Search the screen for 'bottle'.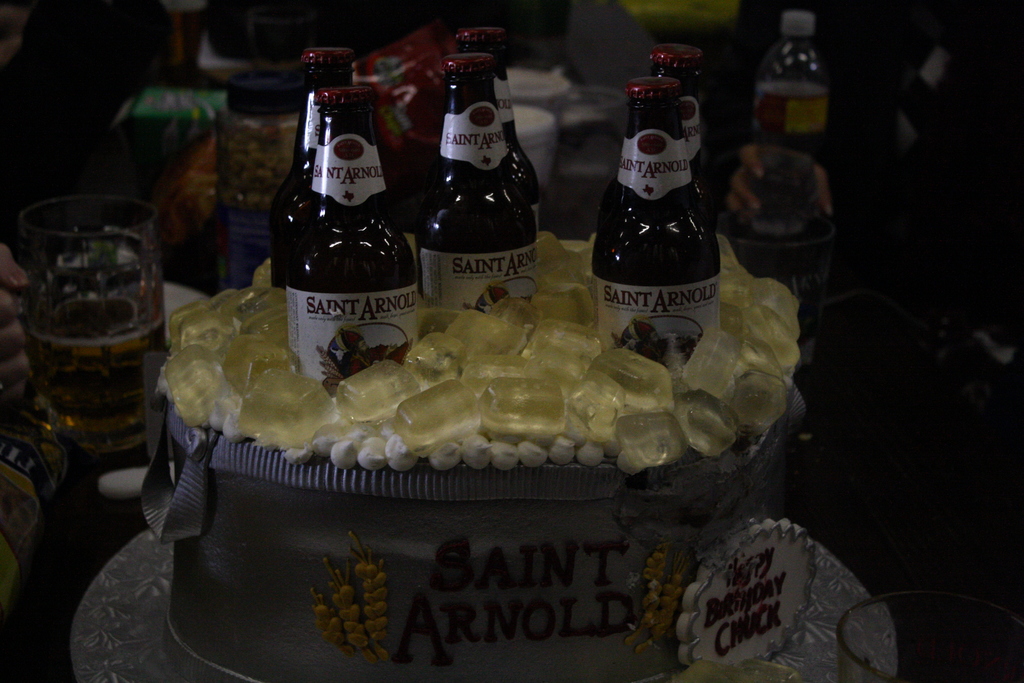
Found at bbox(424, 50, 540, 318).
